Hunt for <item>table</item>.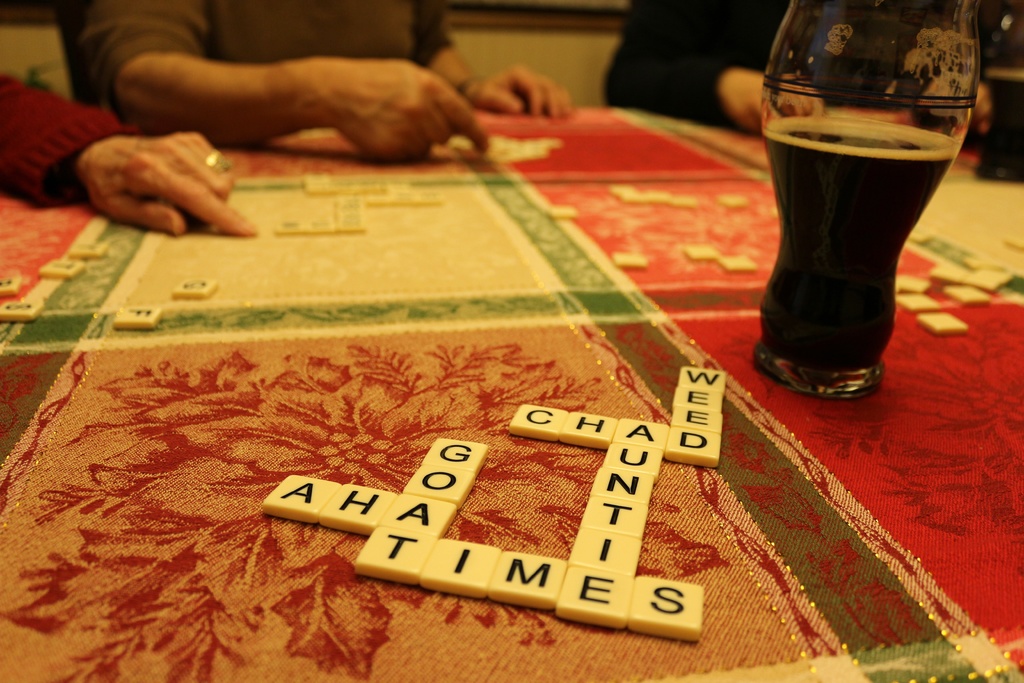
Hunted down at Rect(0, 33, 878, 682).
